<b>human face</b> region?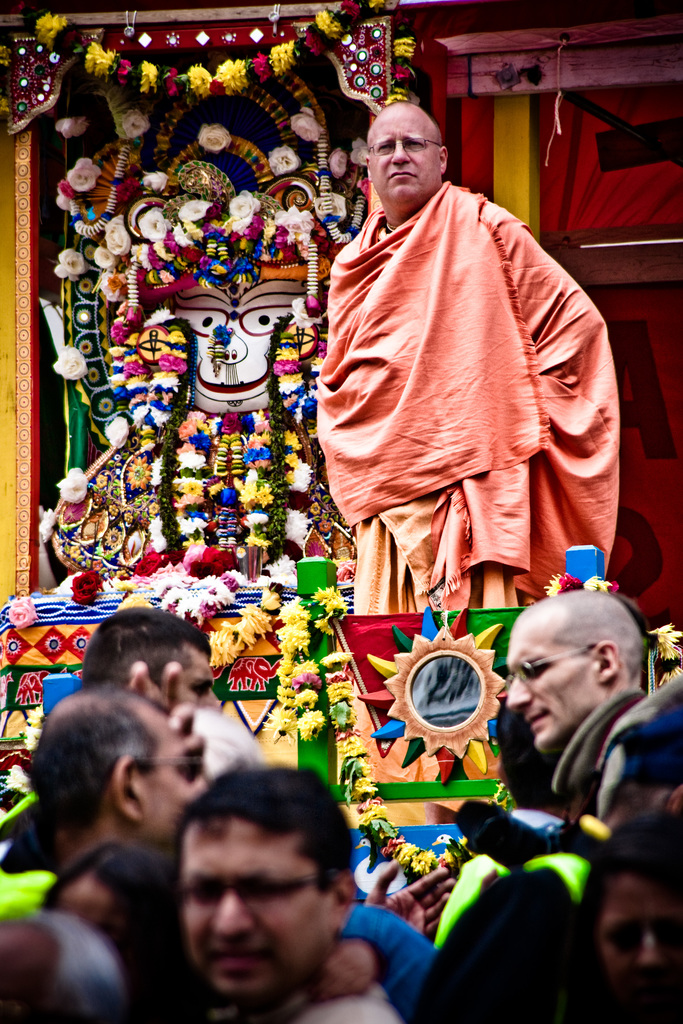
152, 721, 201, 840
